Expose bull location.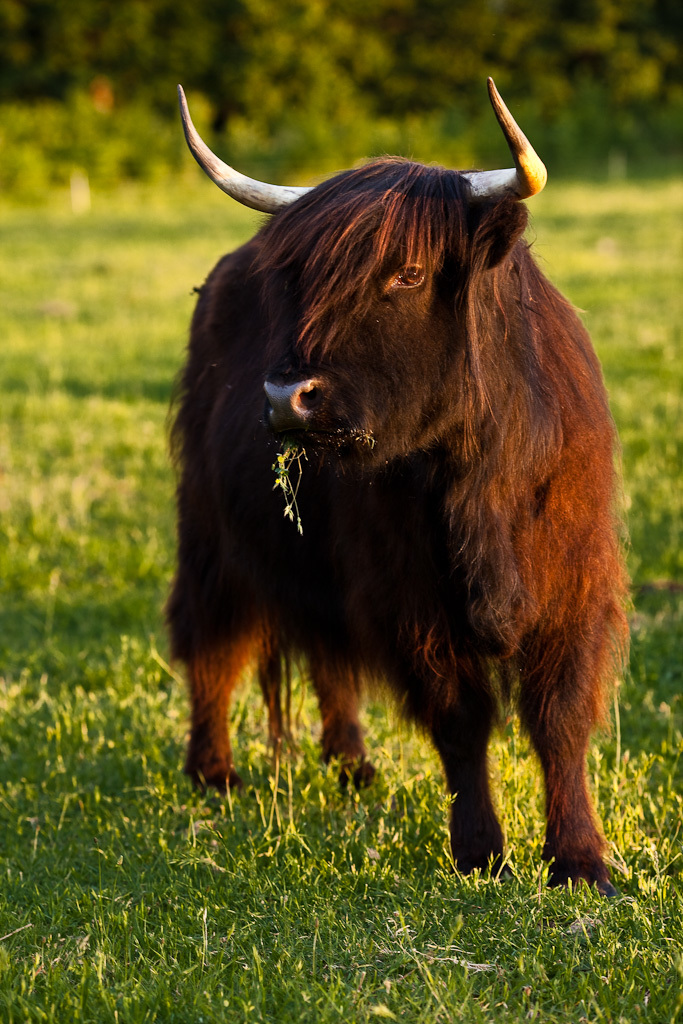
Exposed at [160,84,635,900].
